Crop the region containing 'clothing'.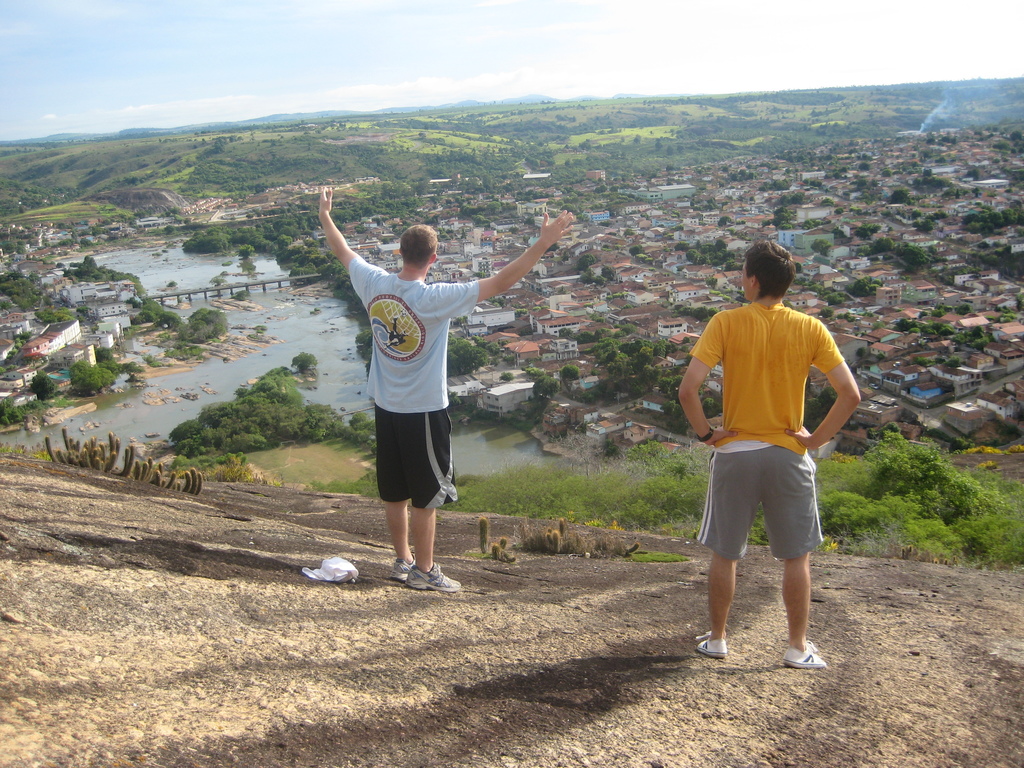
Crop region: {"left": 340, "top": 253, "right": 477, "bottom": 514}.
